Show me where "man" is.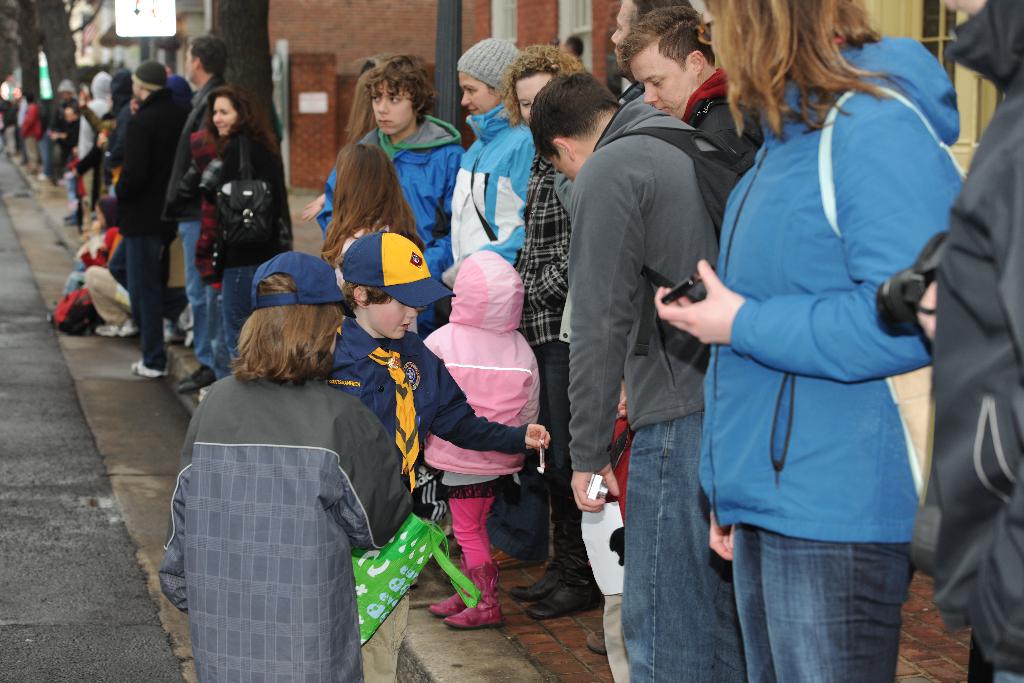
"man" is at bbox=(178, 31, 230, 393).
